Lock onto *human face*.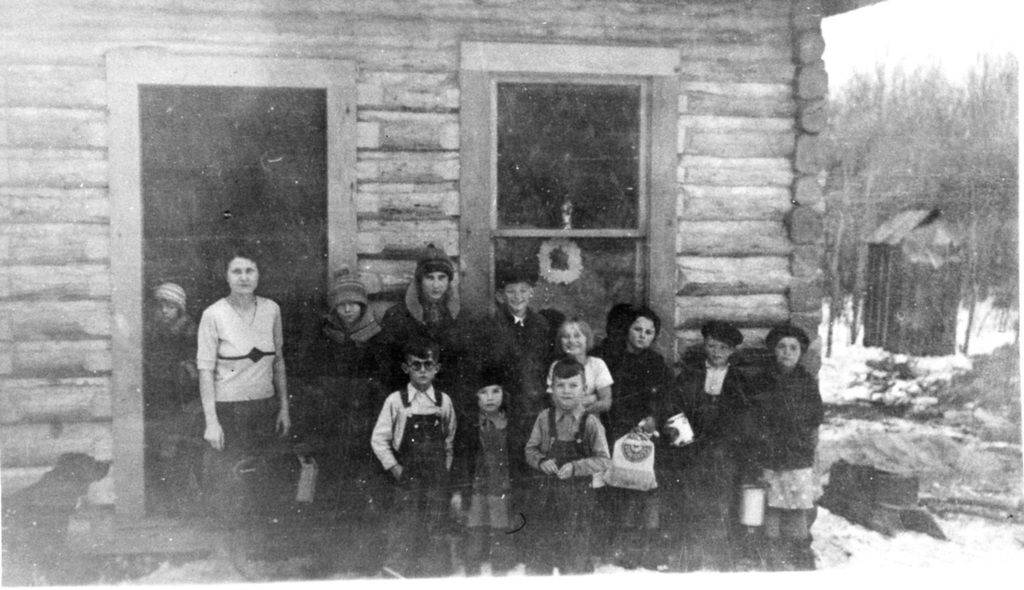
Locked: [546, 379, 580, 405].
